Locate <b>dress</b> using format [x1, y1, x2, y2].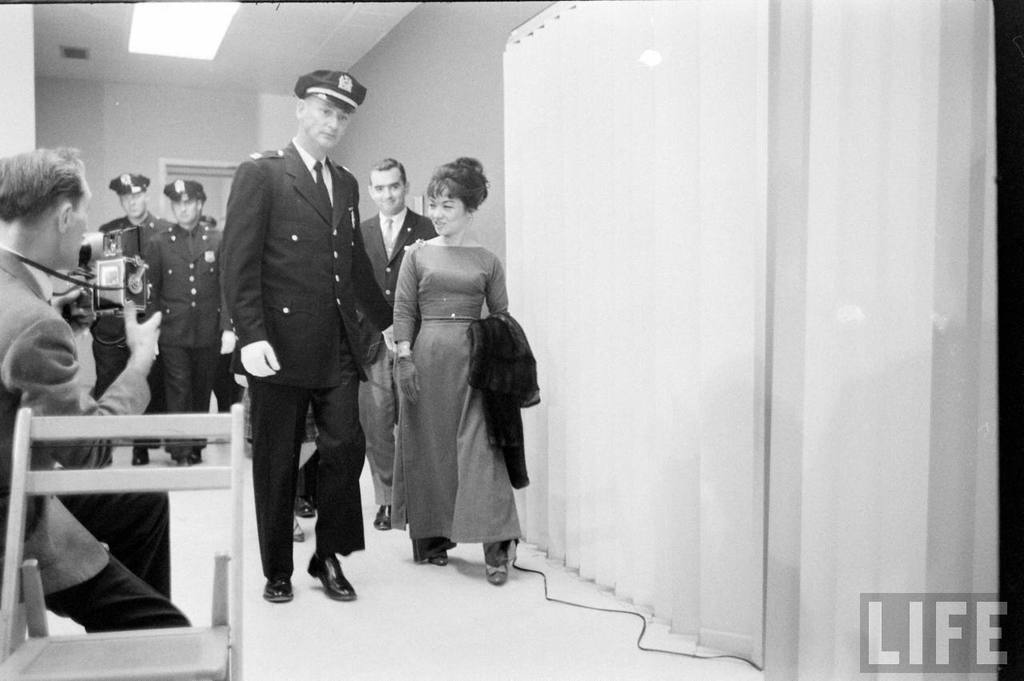
[381, 208, 528, 552].
